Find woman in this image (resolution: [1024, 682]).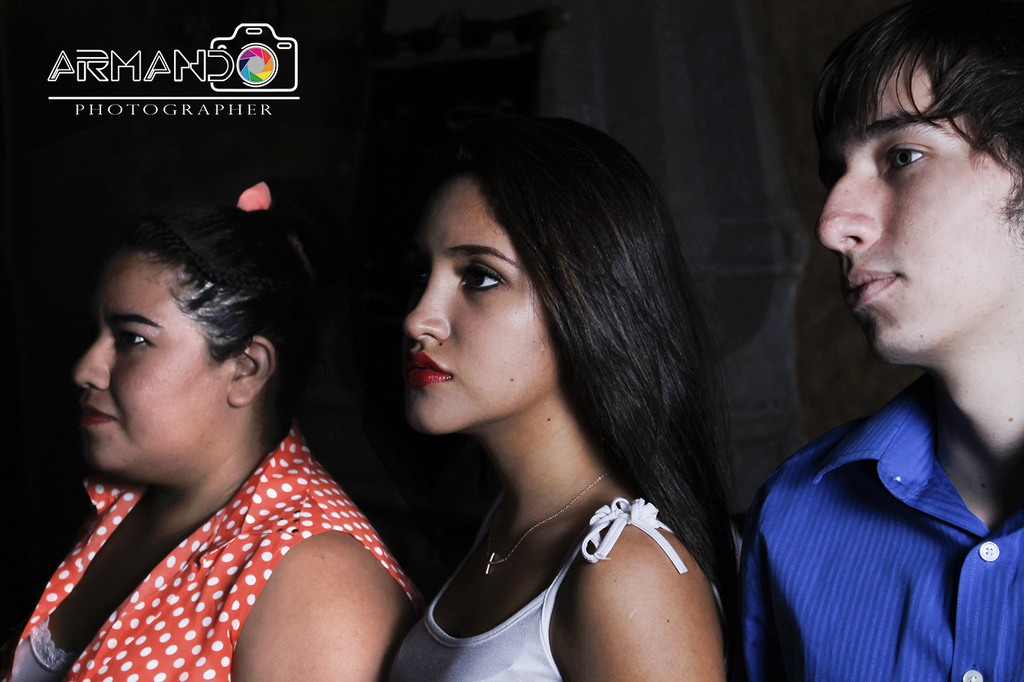
(298,110,771,681).
